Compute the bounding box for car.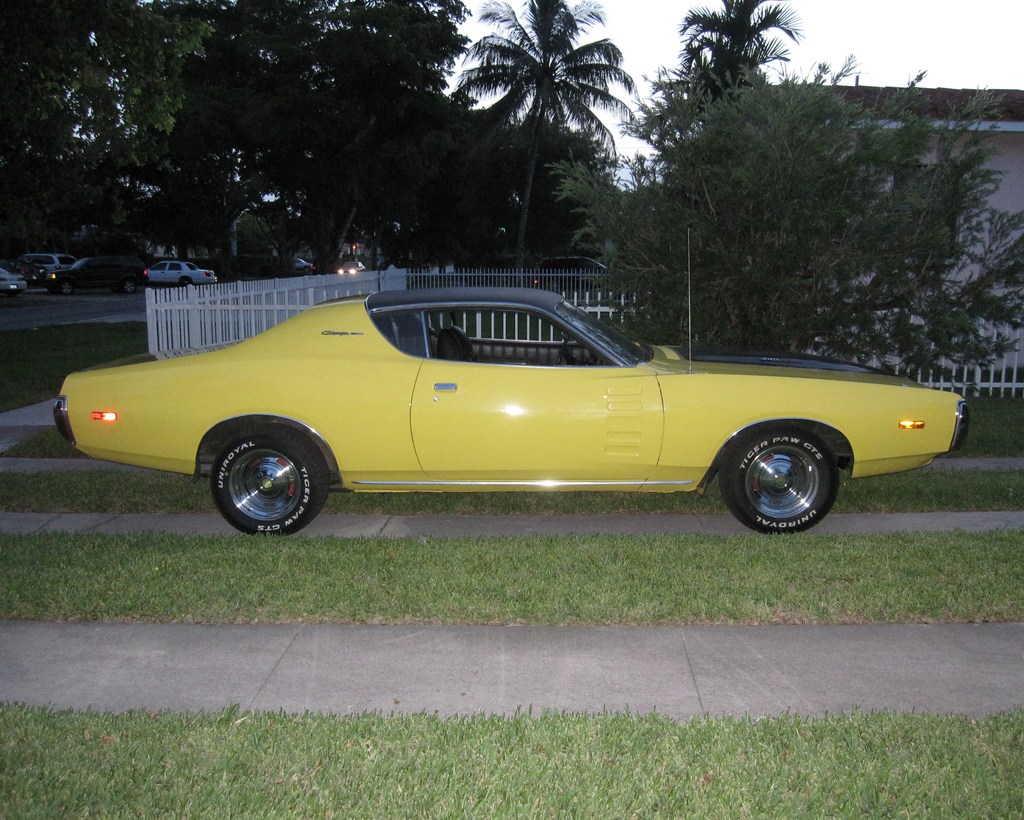
box(294, 258, 315, 275).
